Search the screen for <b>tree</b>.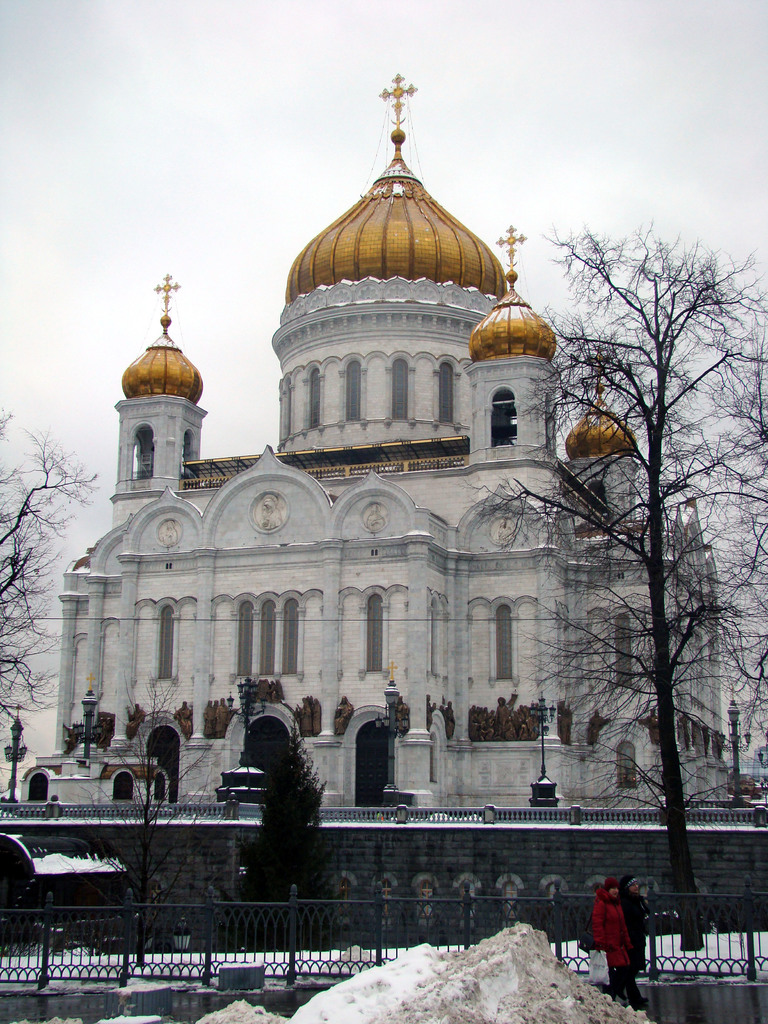
Found at bbox=[236, 718, 348, 954].
